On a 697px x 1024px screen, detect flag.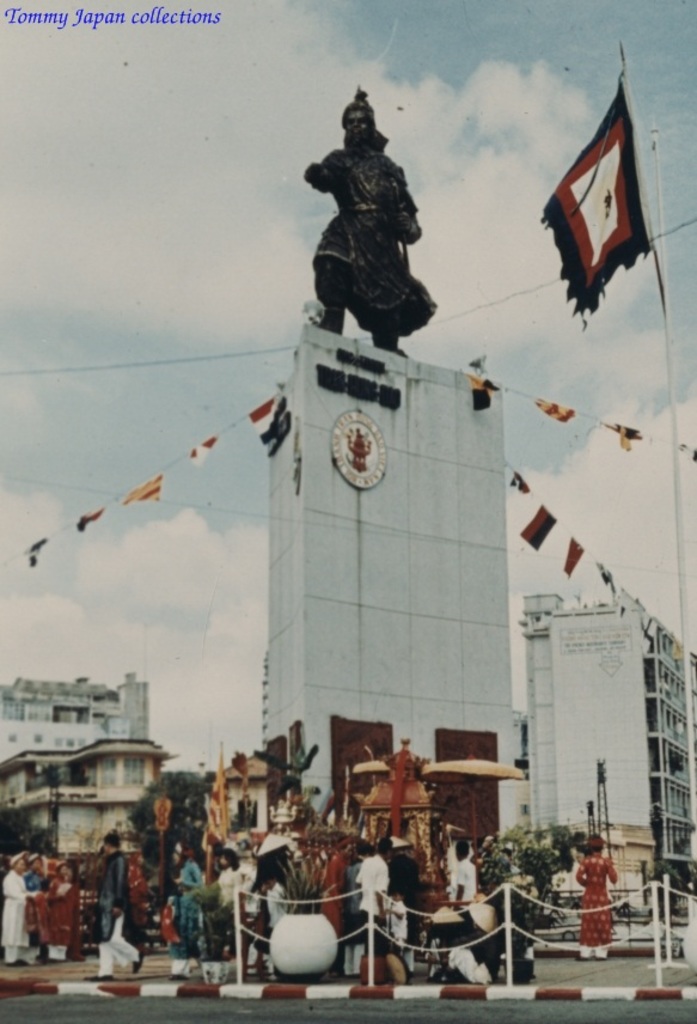
l=122, t=476, r=163, b=512.
